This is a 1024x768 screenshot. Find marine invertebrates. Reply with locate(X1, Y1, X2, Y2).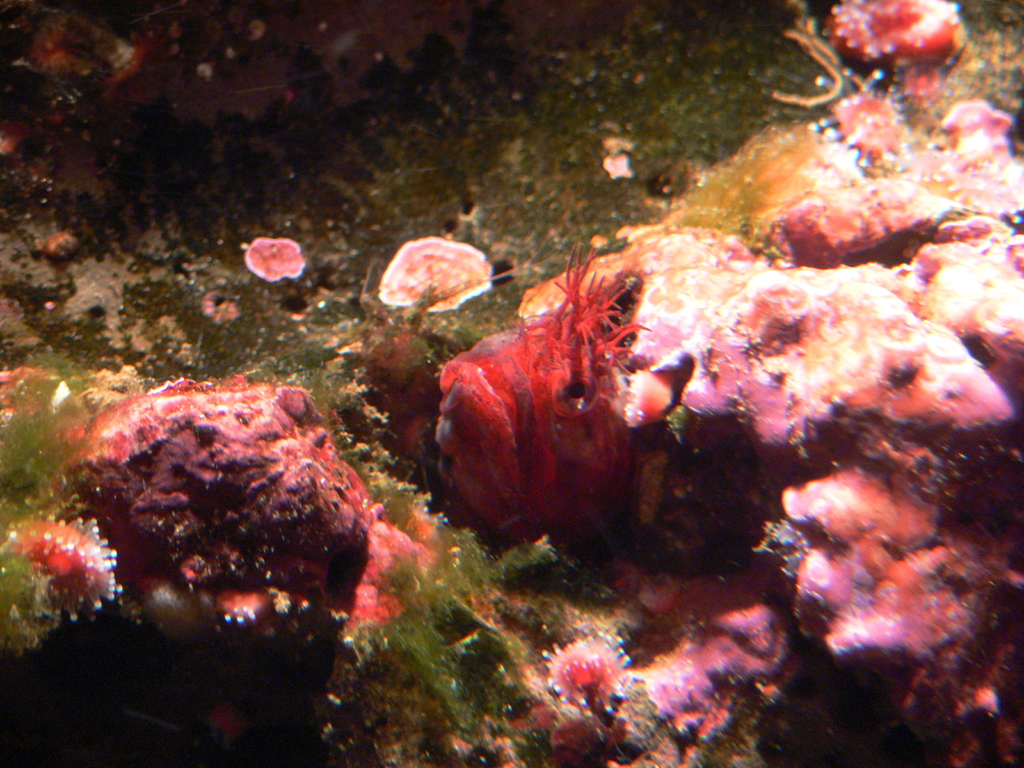
locate(435, 241, 696, 557).
